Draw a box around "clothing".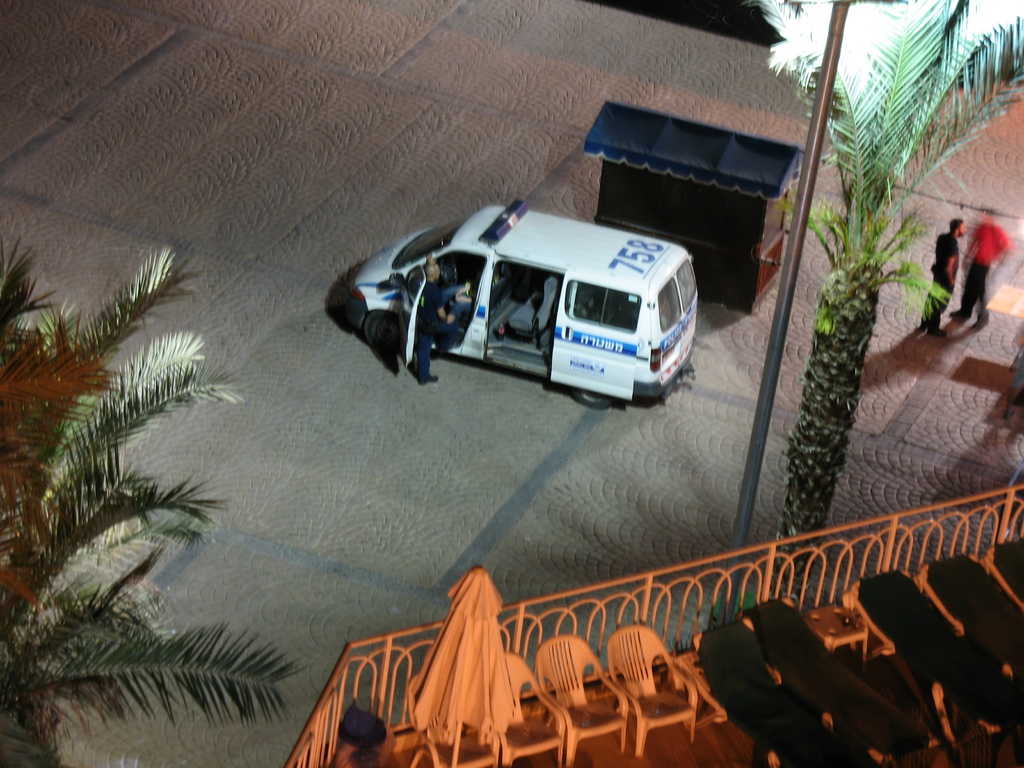
406, 278, 439, 388.
